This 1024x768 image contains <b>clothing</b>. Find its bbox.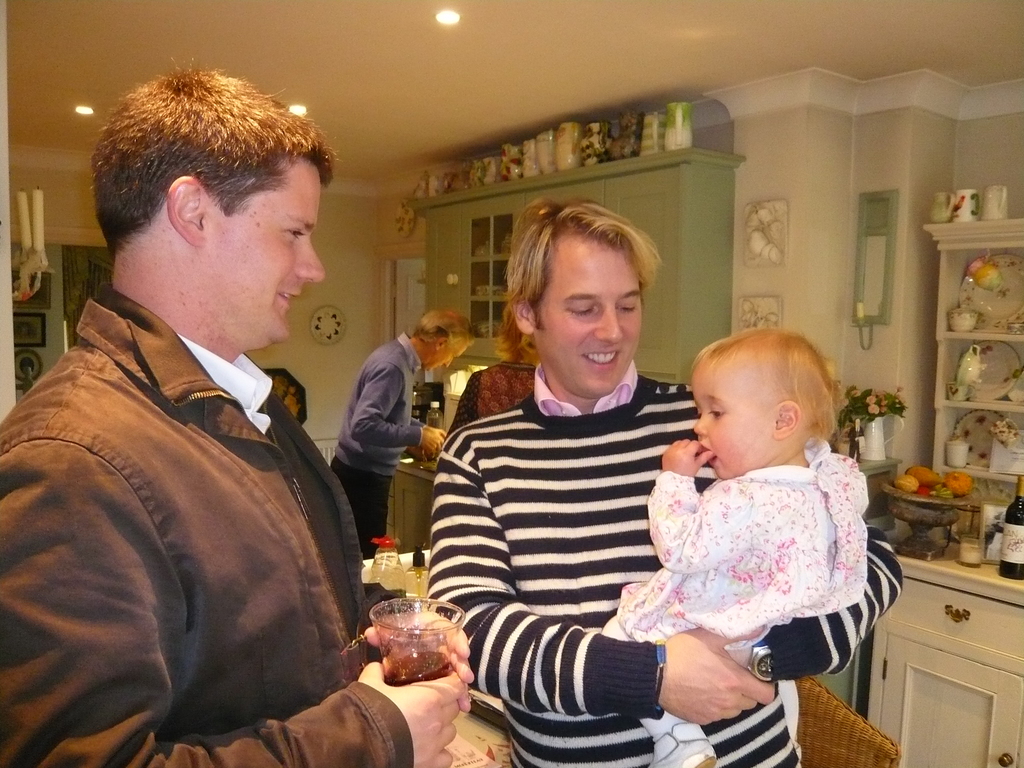
bbox=[448, 361, 536, 435].
